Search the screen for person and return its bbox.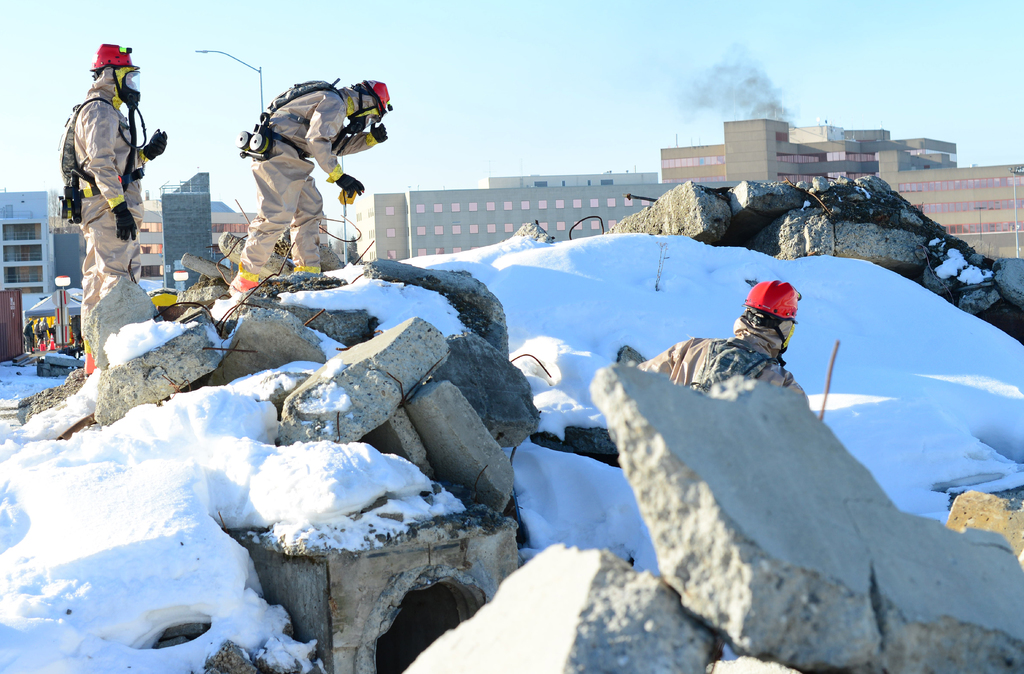
Found: bbox=[24, 319, 36, 353].
